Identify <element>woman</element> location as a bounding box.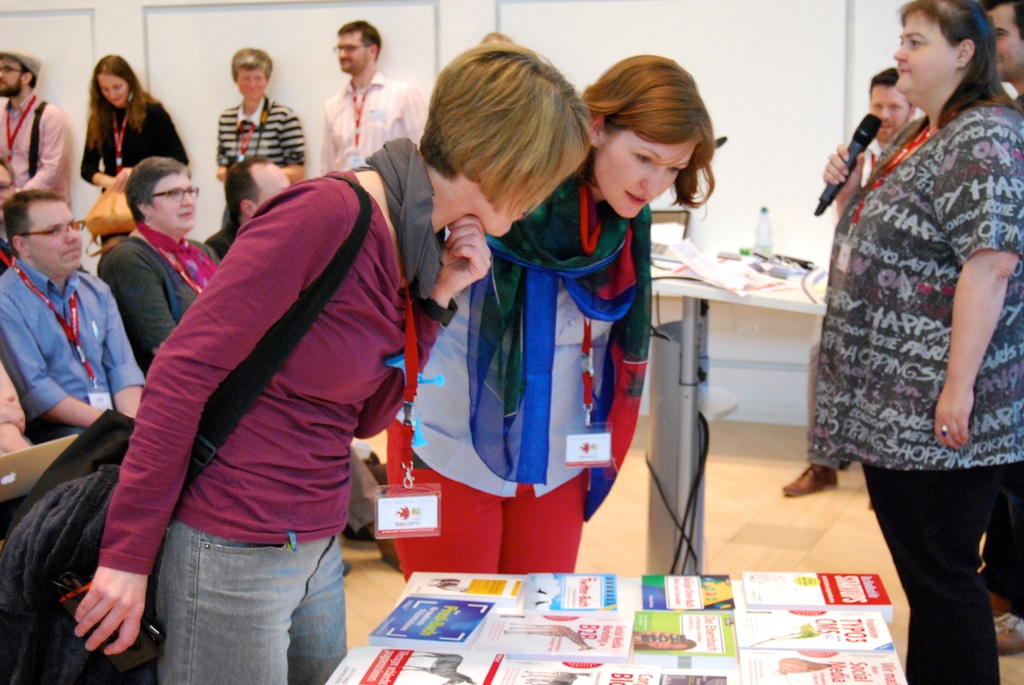
x1=94, y1=156, x2=215, y2=374.
